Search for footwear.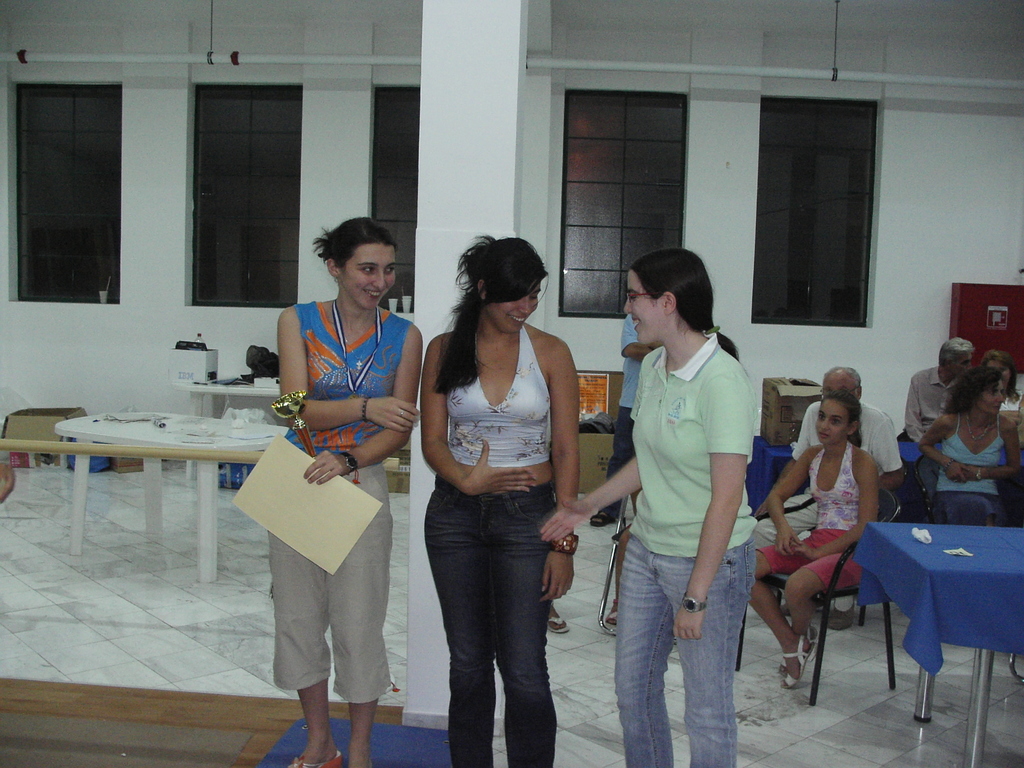
Found at bbox(549, 616, 572, 634).
